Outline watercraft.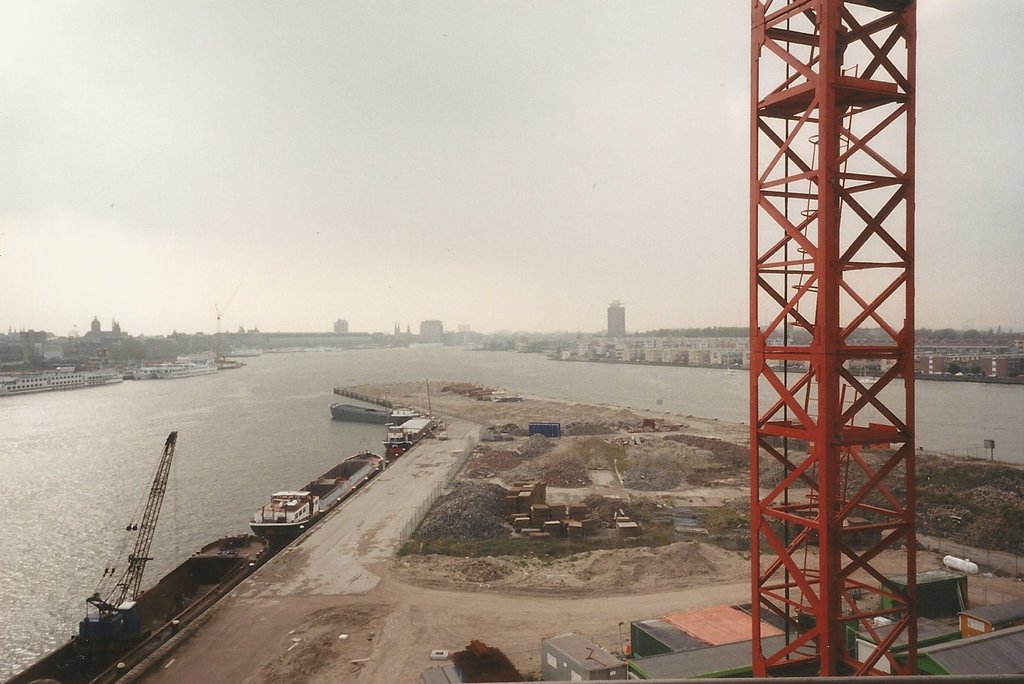
Outline: bbox(376, 413, 433, 455).
